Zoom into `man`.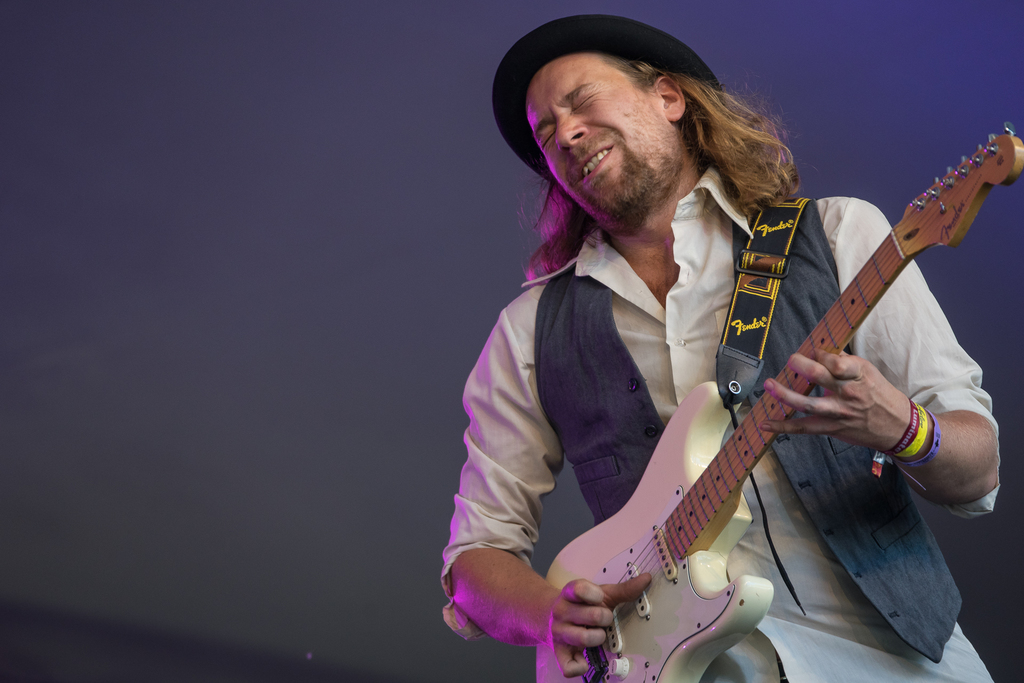
Zoom target: (x1=416, y1=25, x2=962, y2=663).
